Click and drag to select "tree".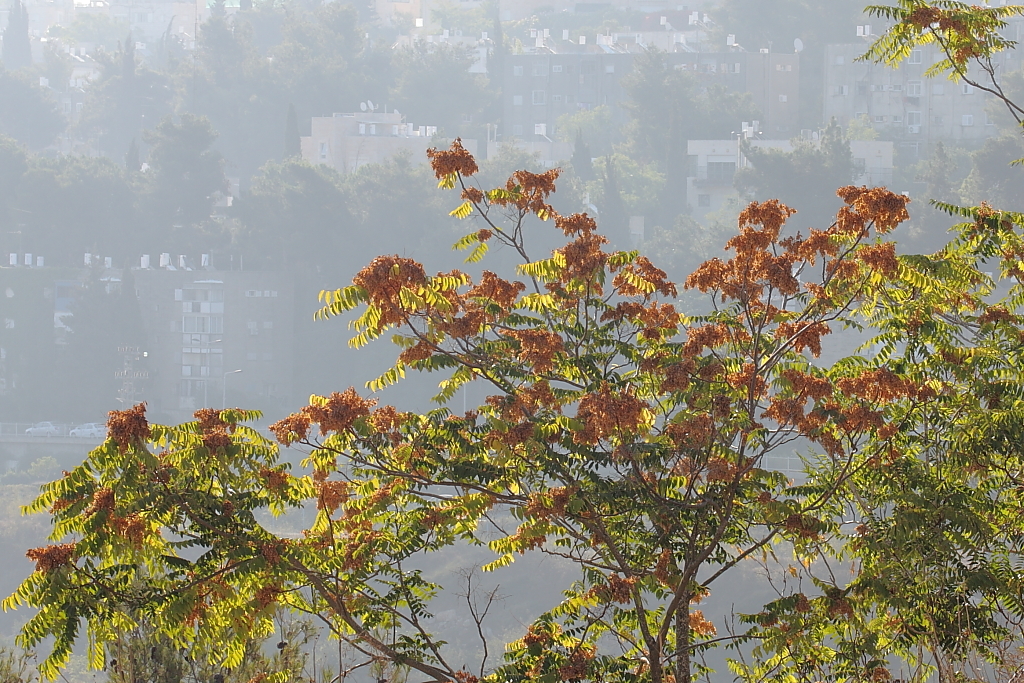
Selection: box=[109, 268, 150, 349].
